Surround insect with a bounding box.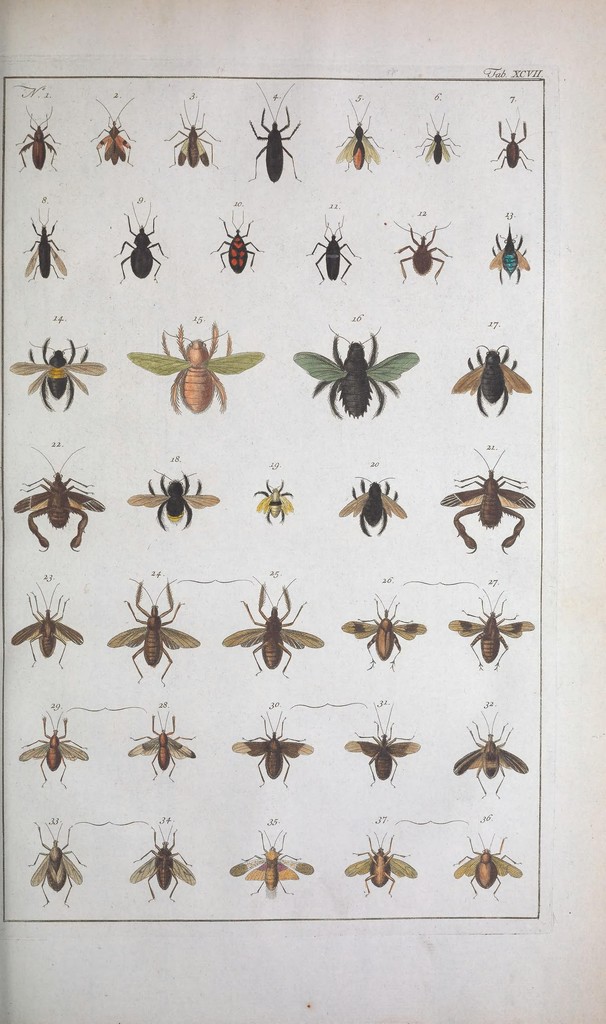
box(227, 825, 310, 890).
